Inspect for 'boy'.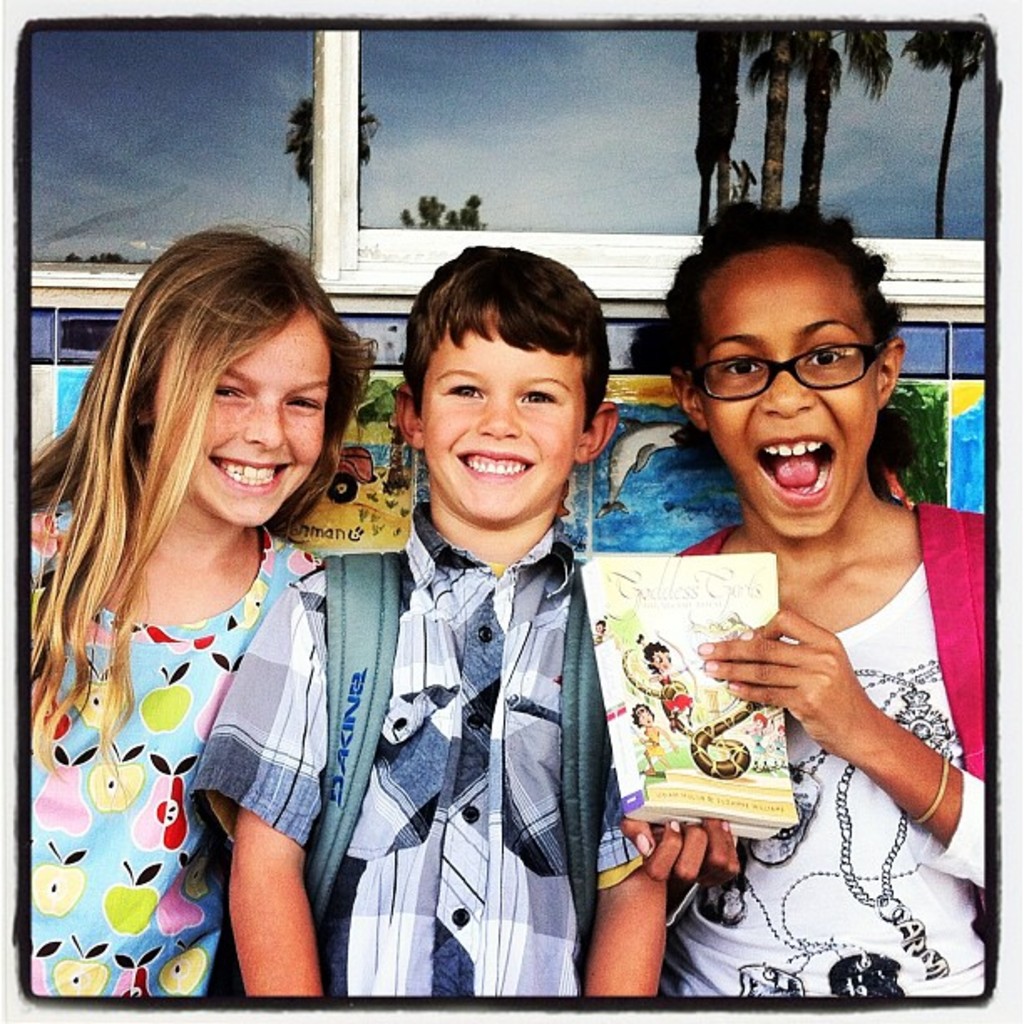
Inspection: l=189, t=239, r=671, b=1006.
